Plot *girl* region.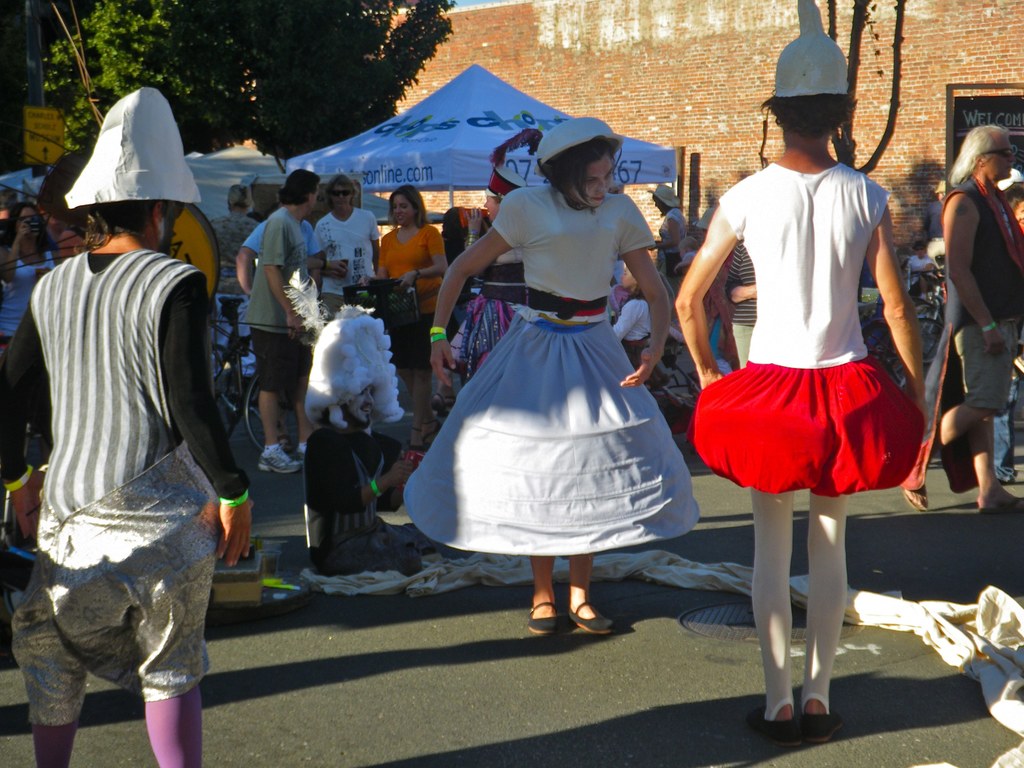
Plotted at left=673, top=0, right=926, bottom=746.
